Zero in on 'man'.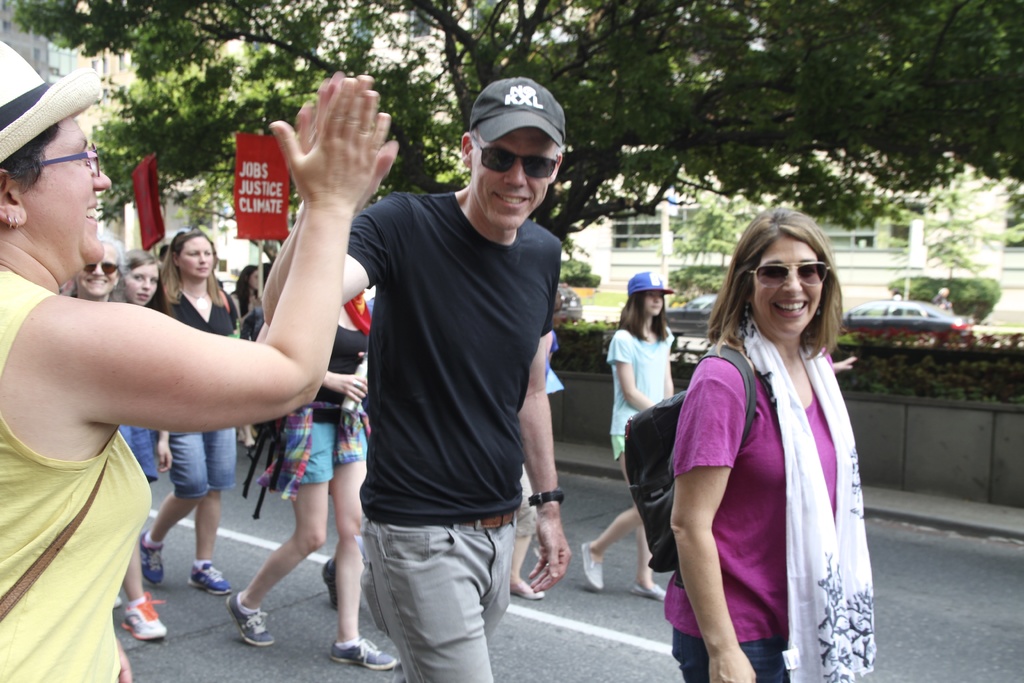
Zeroed in: 310/79/598/662.
